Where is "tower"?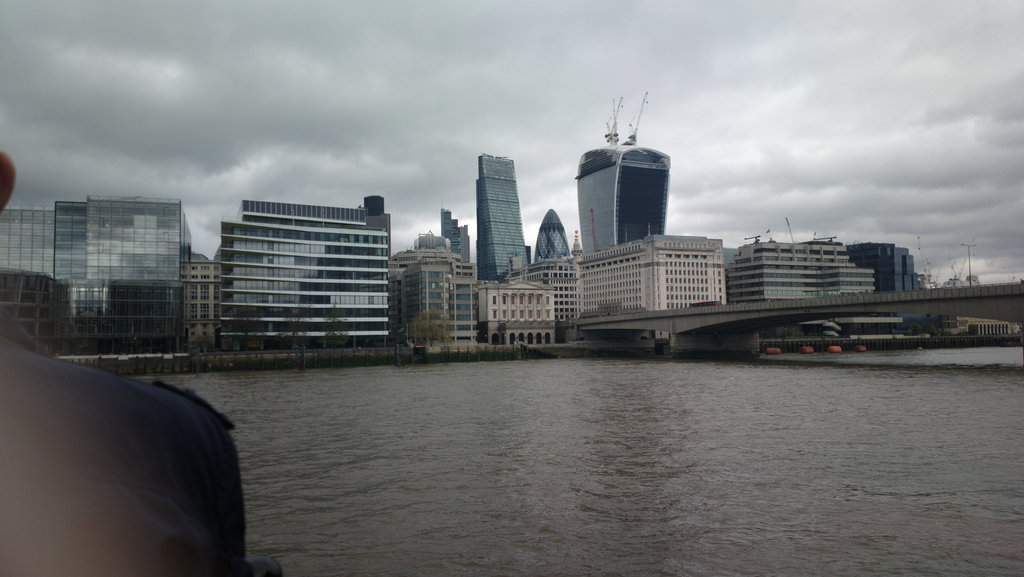
rect(429, 206, 471, 268).
